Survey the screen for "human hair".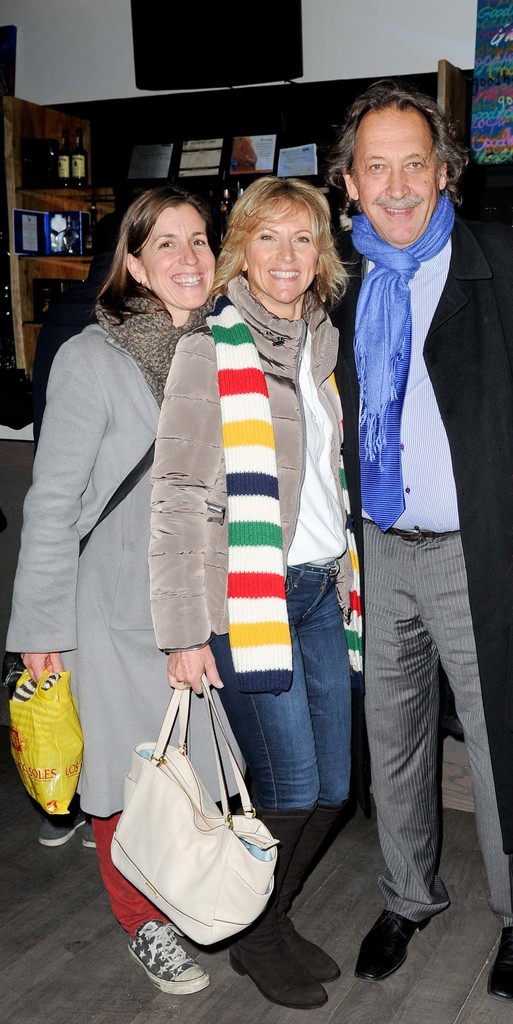
Survey found: (left=334, top=79, right=469, bottom=179).
